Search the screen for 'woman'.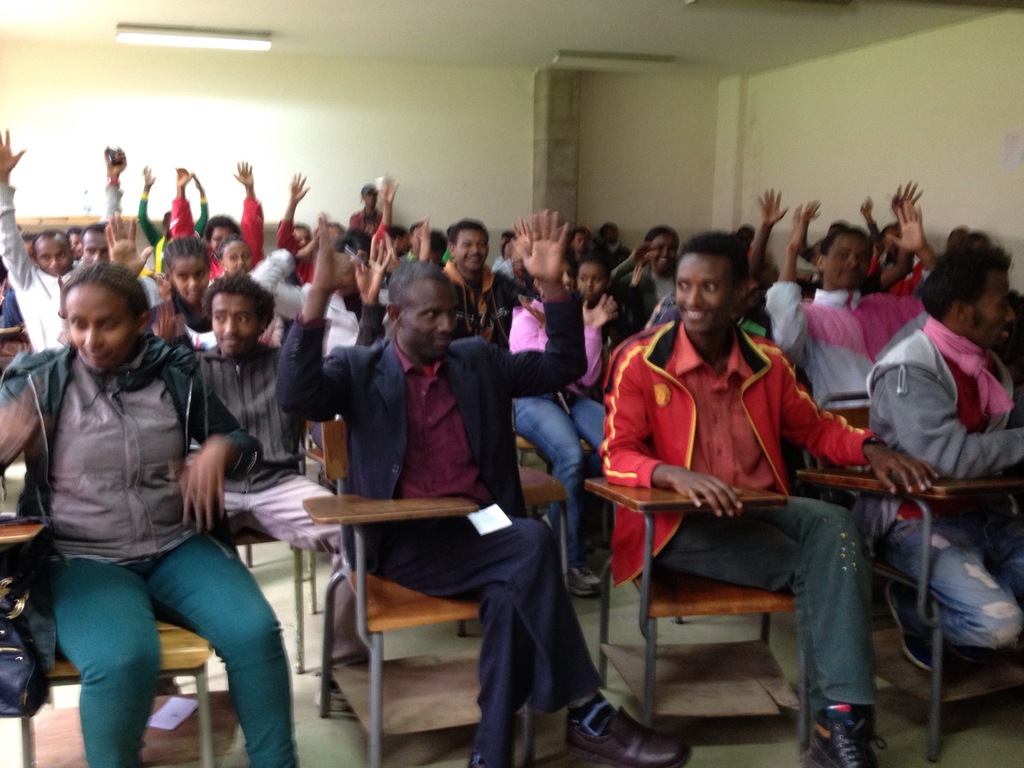
Found at 147, 236, 234, 351.
